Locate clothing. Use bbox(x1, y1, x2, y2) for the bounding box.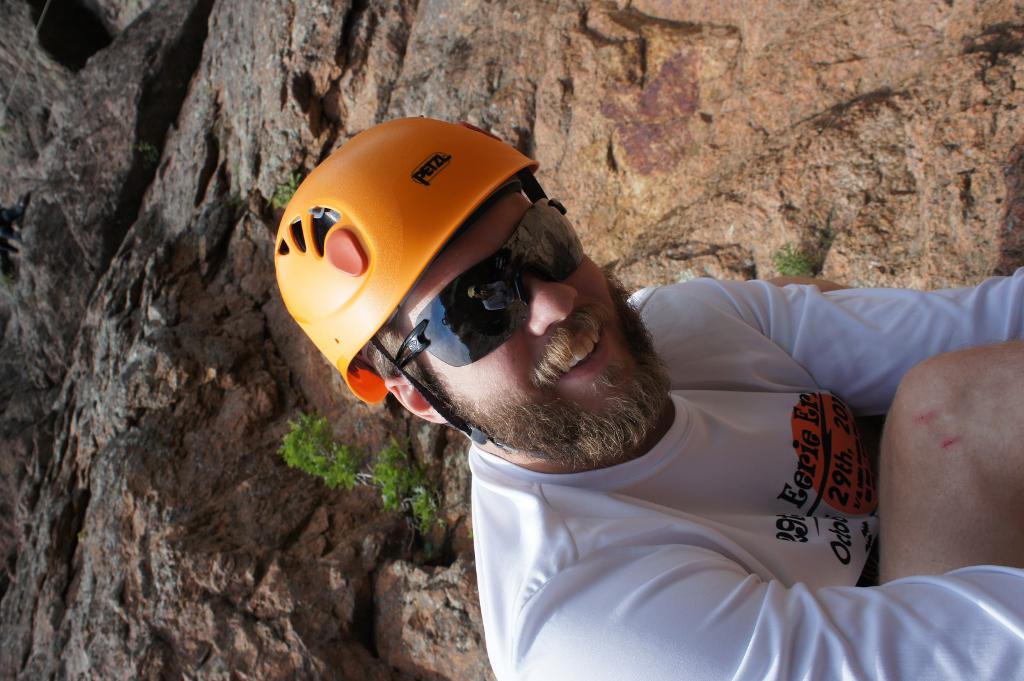
bbox(461, 255, 1023, 680).
